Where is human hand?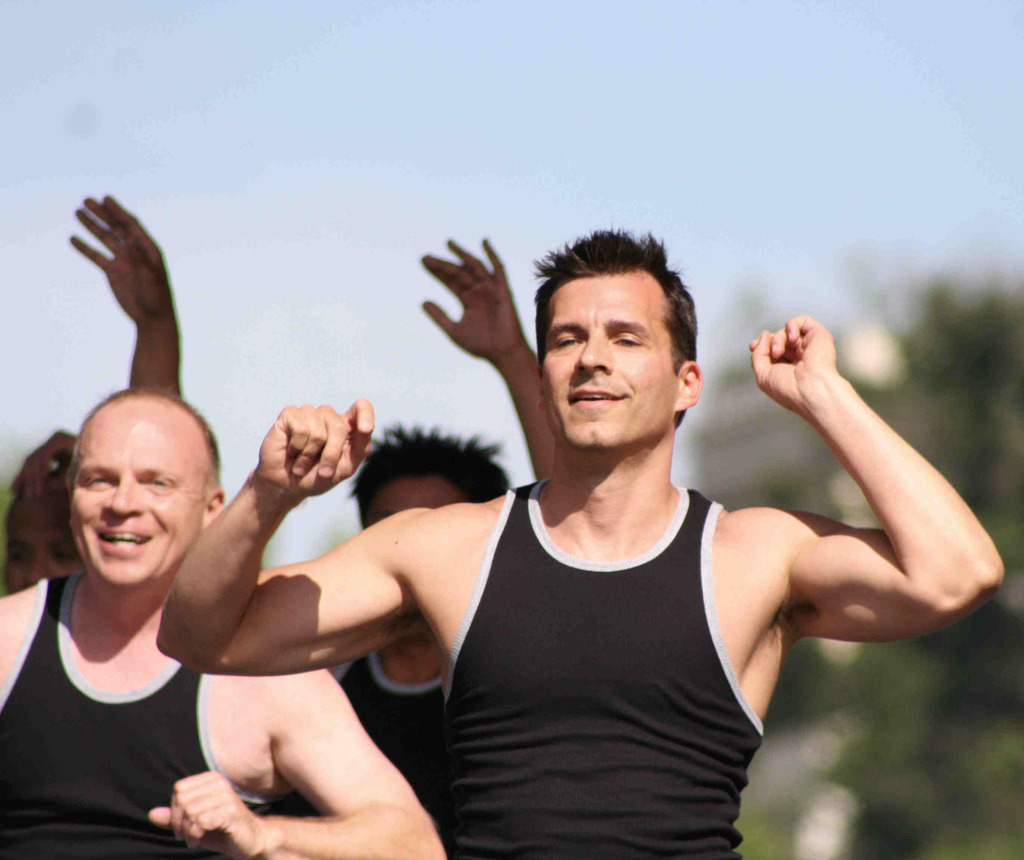
(418, 234, 529, 362).
